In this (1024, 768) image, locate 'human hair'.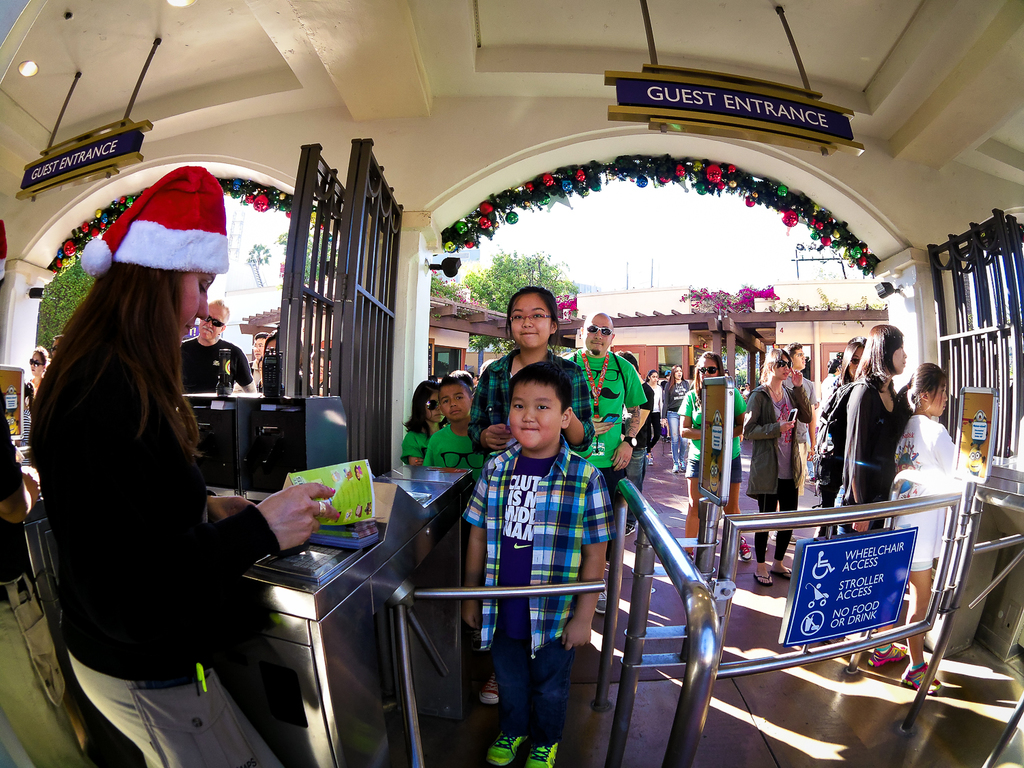
Bounding box: box=[404, 378, 436, 438].
